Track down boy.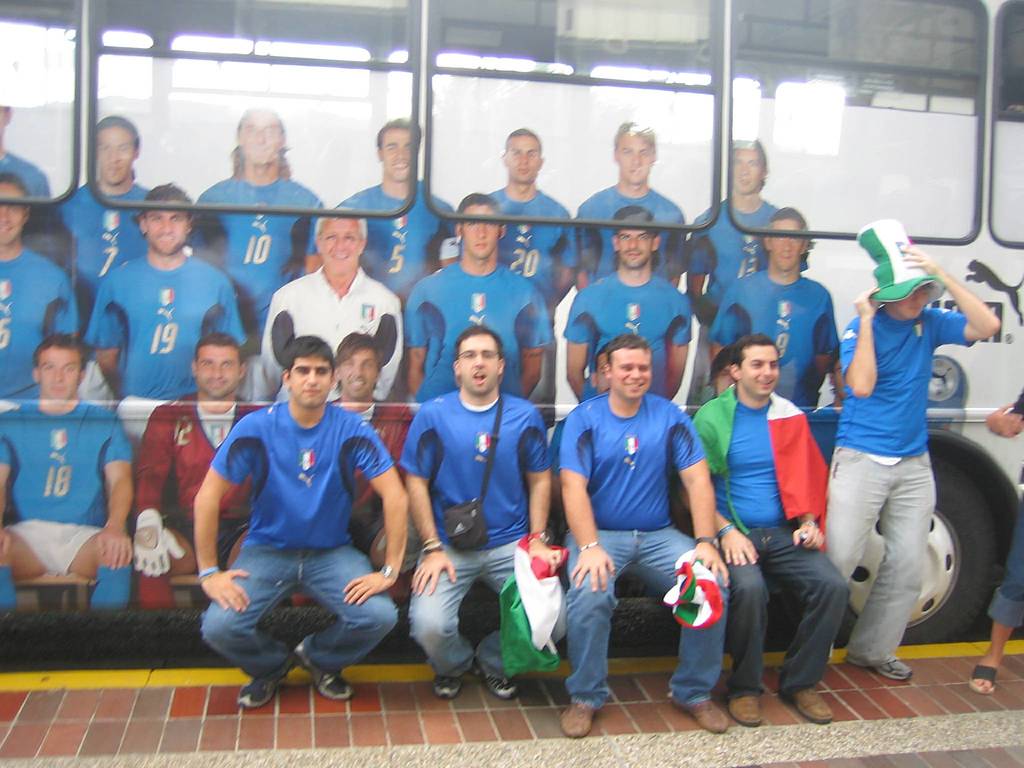
Tracked to box(0, 176, 75, 404).
